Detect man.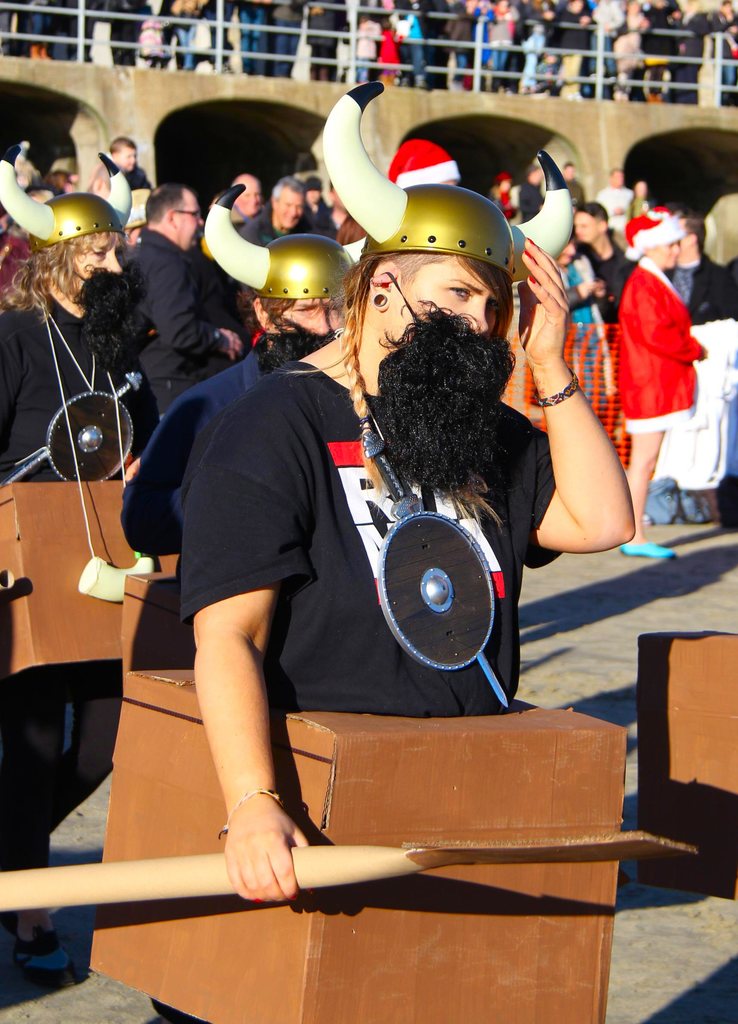
Detected at <region>520, 162, 545, 223</region>.
